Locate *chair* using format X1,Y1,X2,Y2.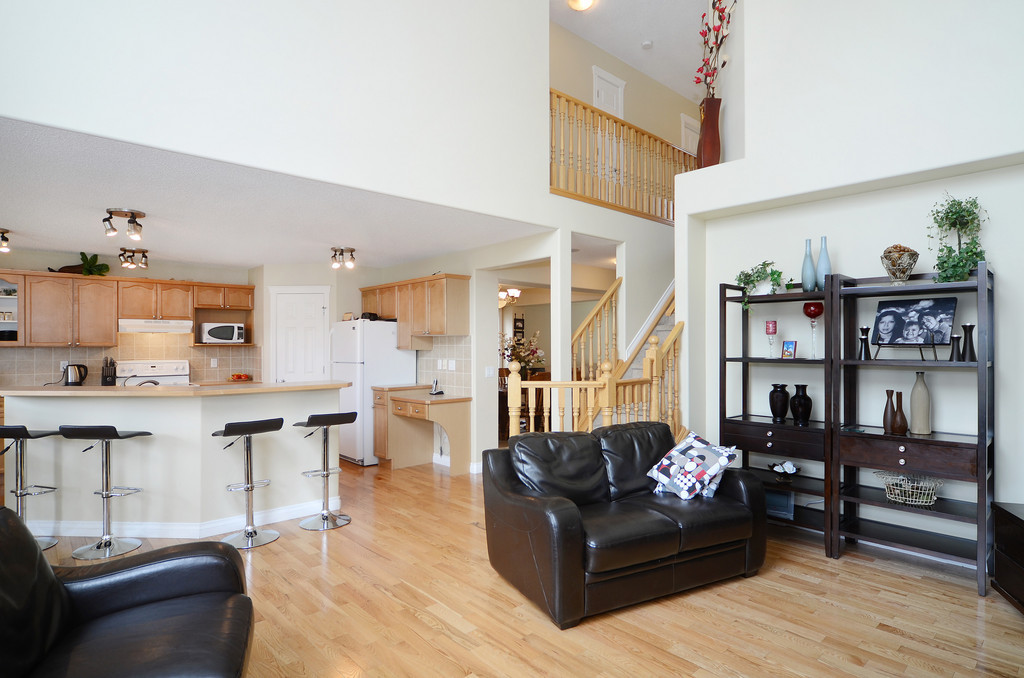
292,409,358,532.
